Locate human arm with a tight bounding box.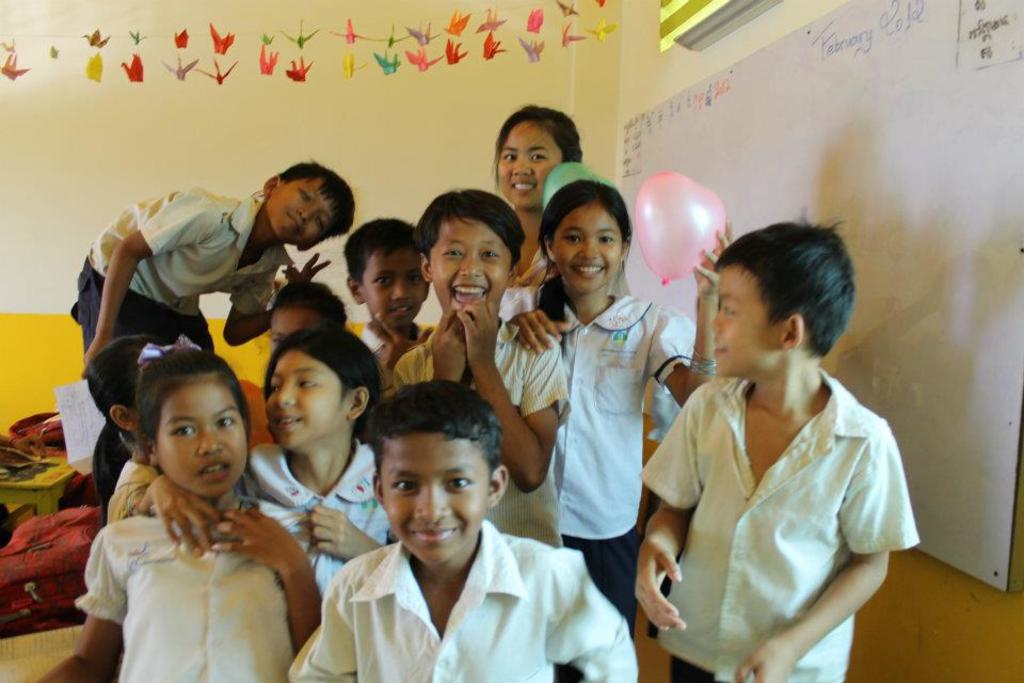
(x1=286, y1=566, x2=357, y2=682).
